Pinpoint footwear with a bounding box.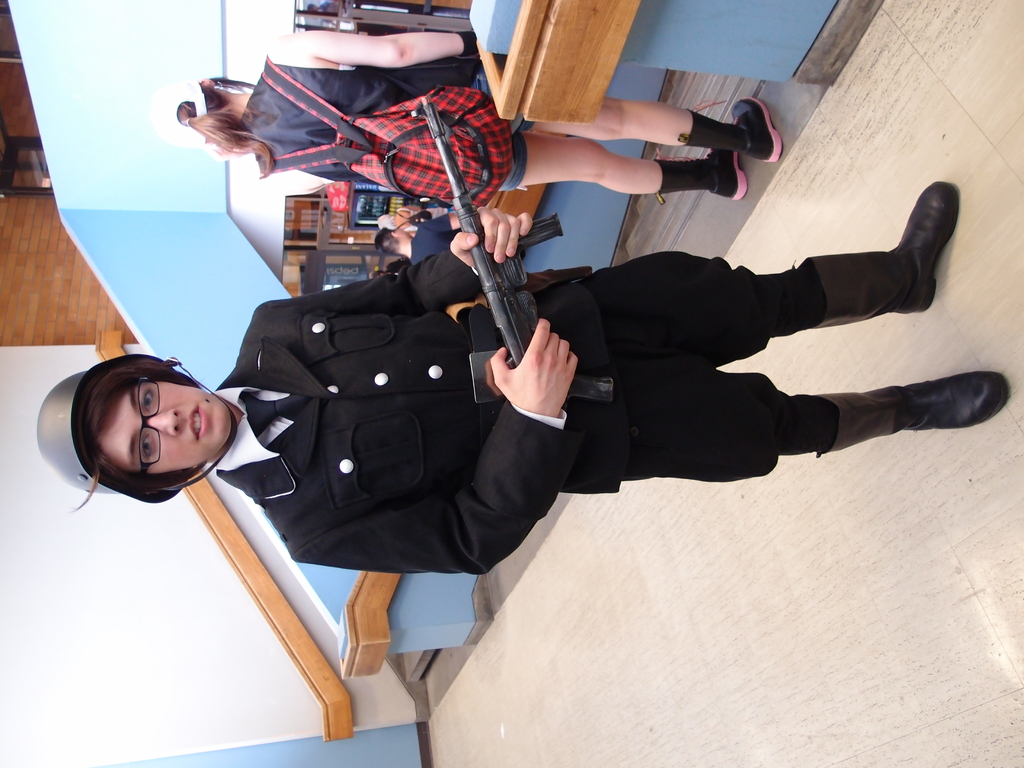
{"left": 799, "top": 172, "right": 970, "bottom": 332}.
